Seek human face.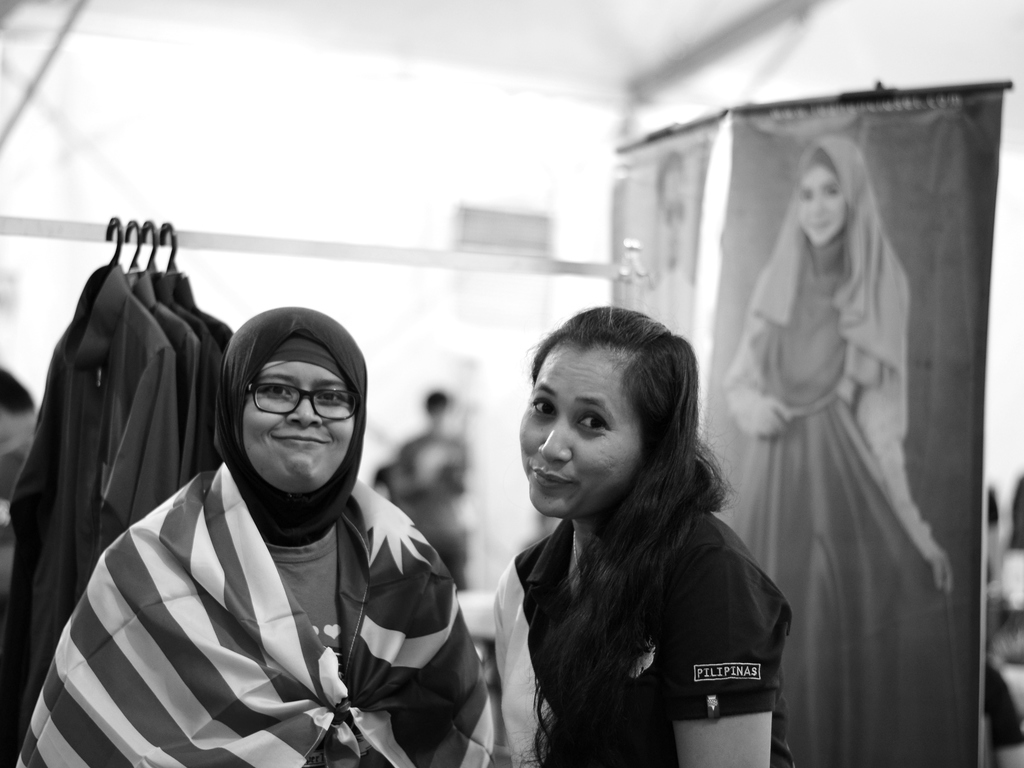
left=798, top=170, right=850, bottom=249.
